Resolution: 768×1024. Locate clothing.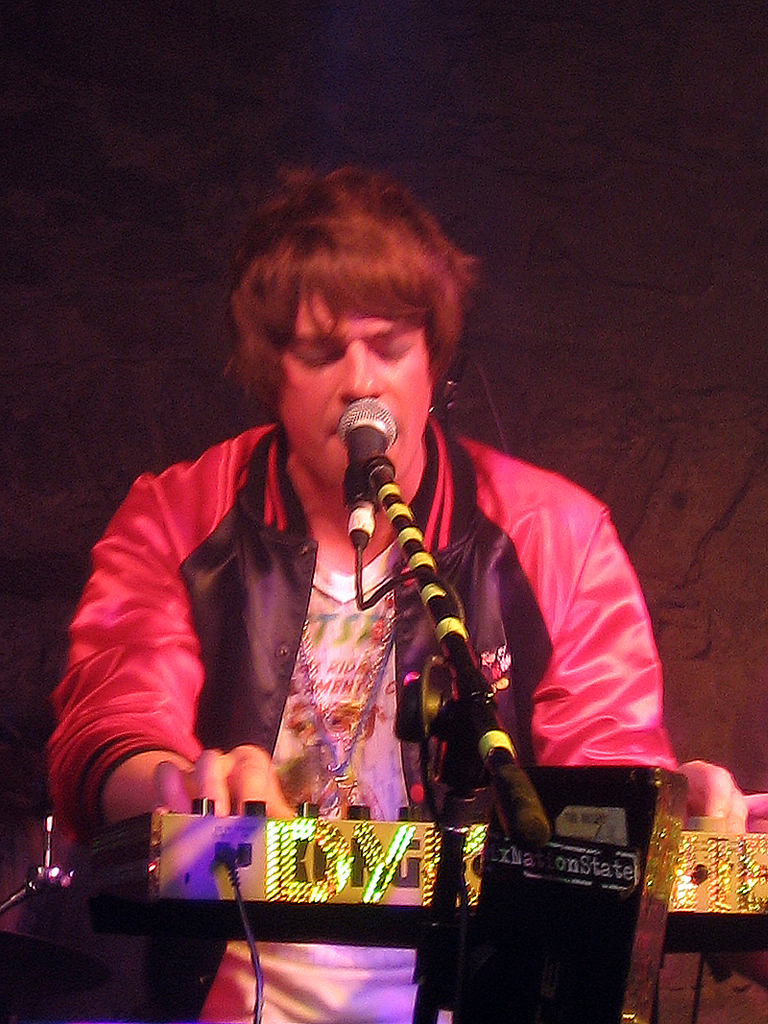
[x1=103, y1=272, x2=632, y2=965].
